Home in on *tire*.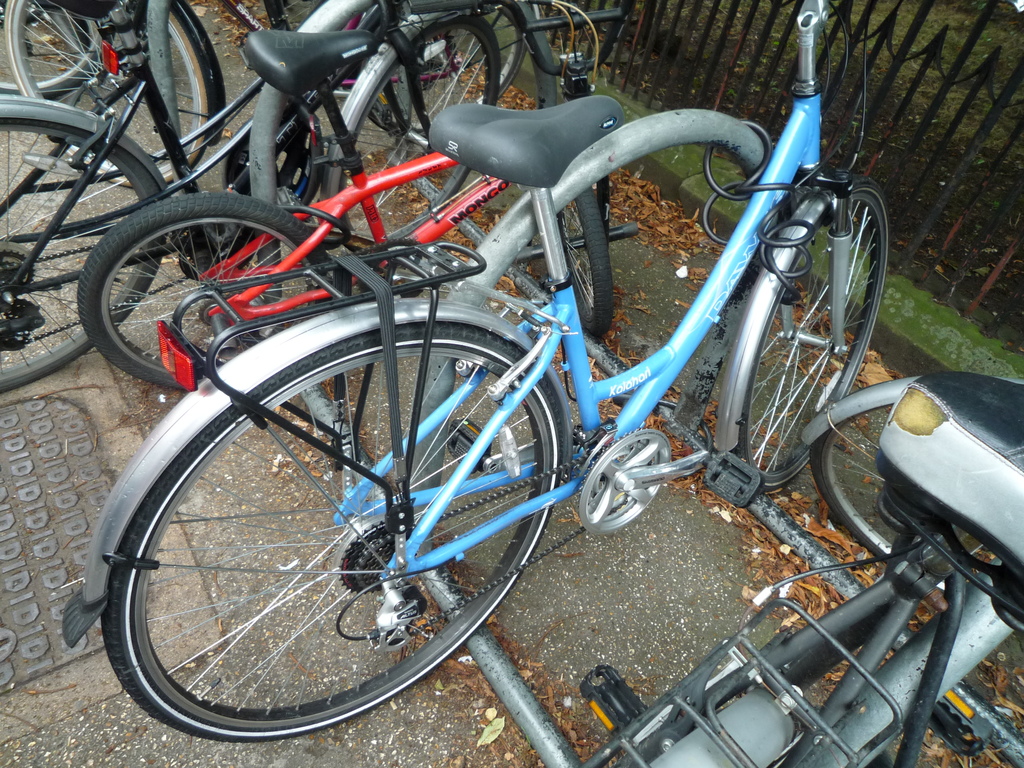
Homed in at (733,178,886,492).
